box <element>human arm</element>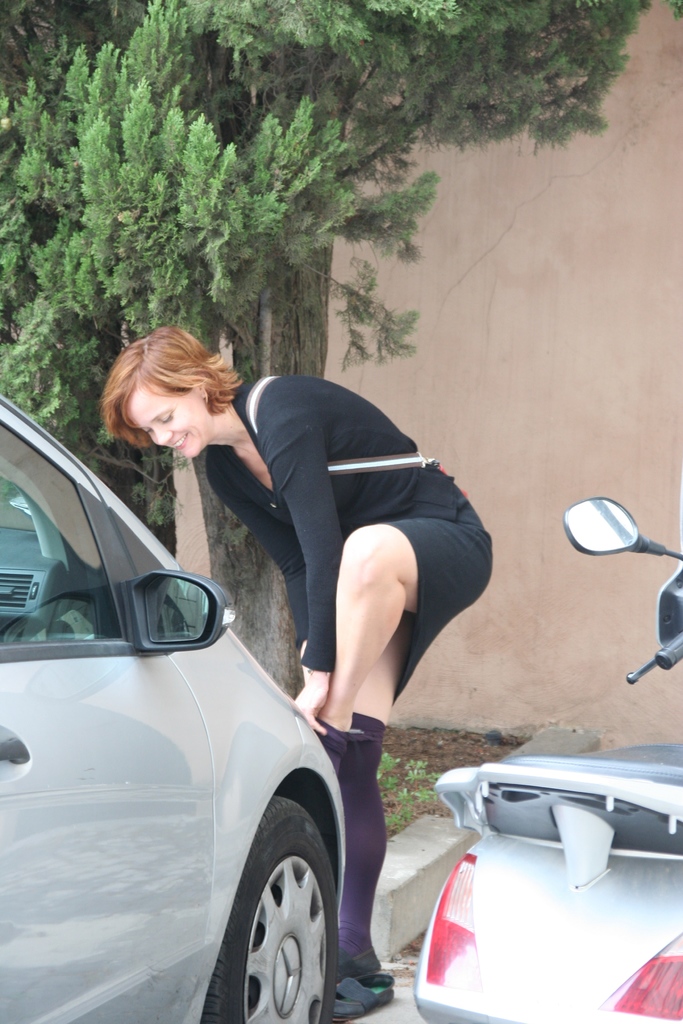
[294,422,345,734]
